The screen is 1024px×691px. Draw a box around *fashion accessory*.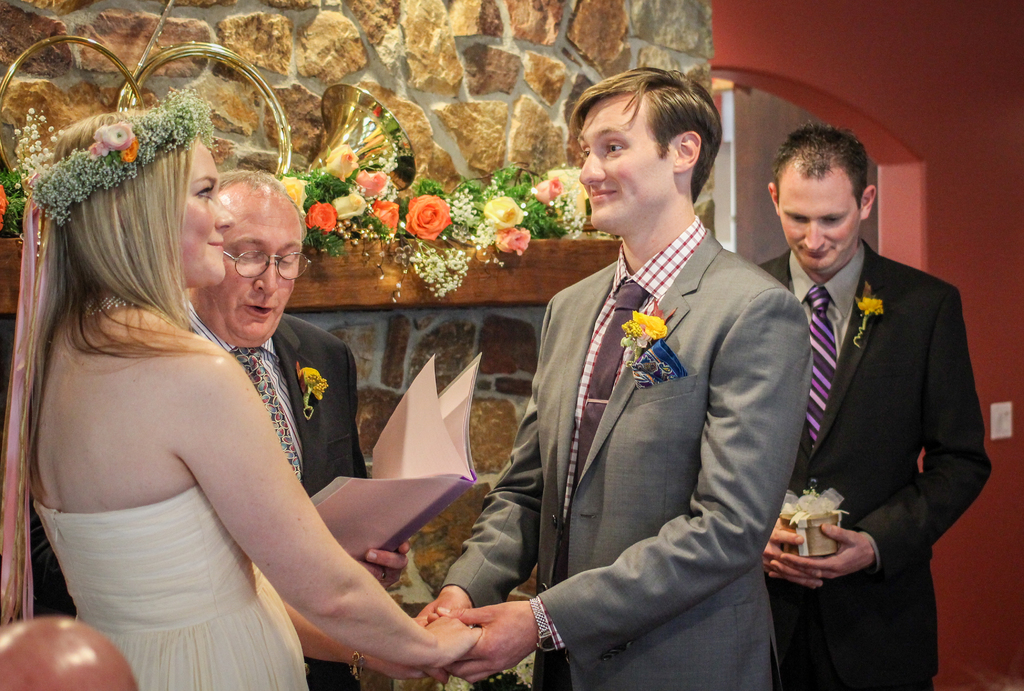
569,277,652,509.
